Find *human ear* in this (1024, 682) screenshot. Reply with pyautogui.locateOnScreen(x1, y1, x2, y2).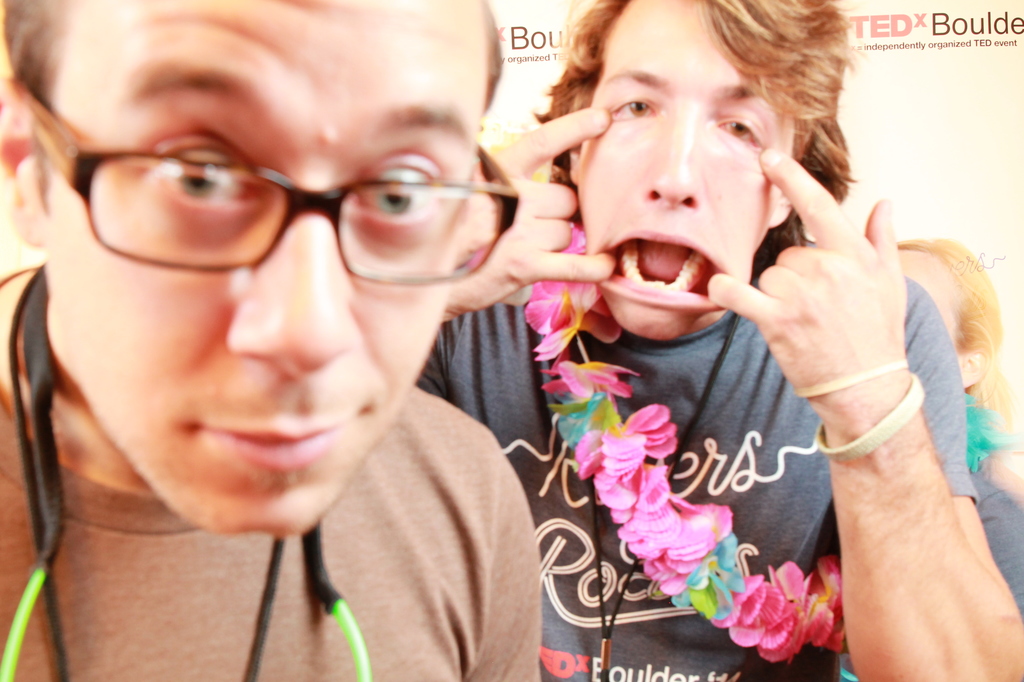
pyautogui.locateOnScreen(0, 80, 40, 247).
